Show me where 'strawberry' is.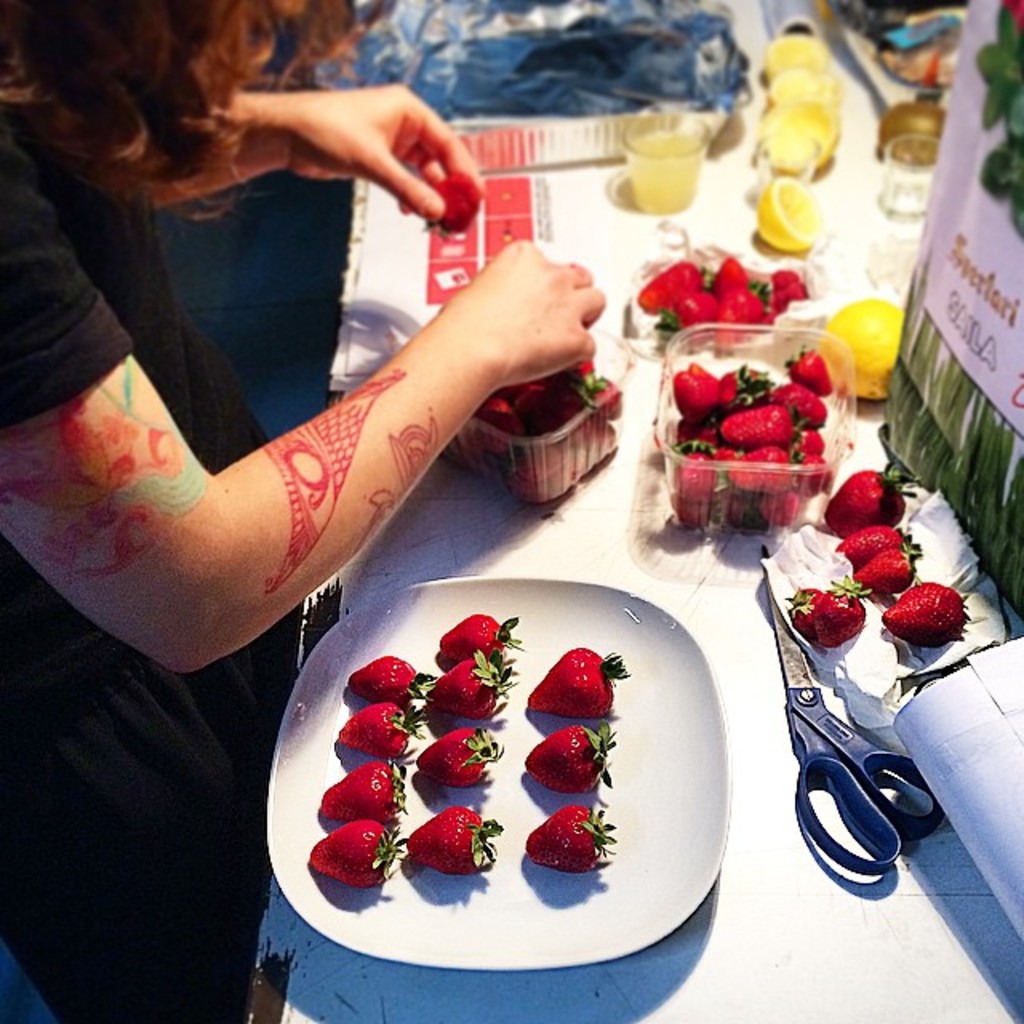
'strawberry' is at 843:544:930:600.
